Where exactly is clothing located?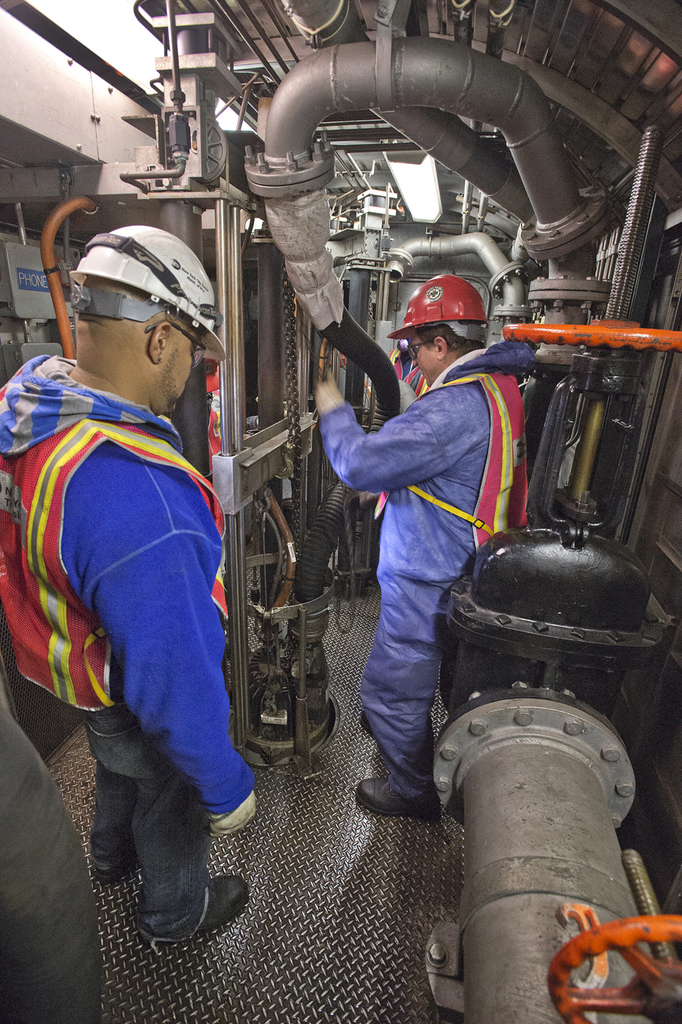
Its bounding box is (left=323, top=354, right=544, bottom=805).
